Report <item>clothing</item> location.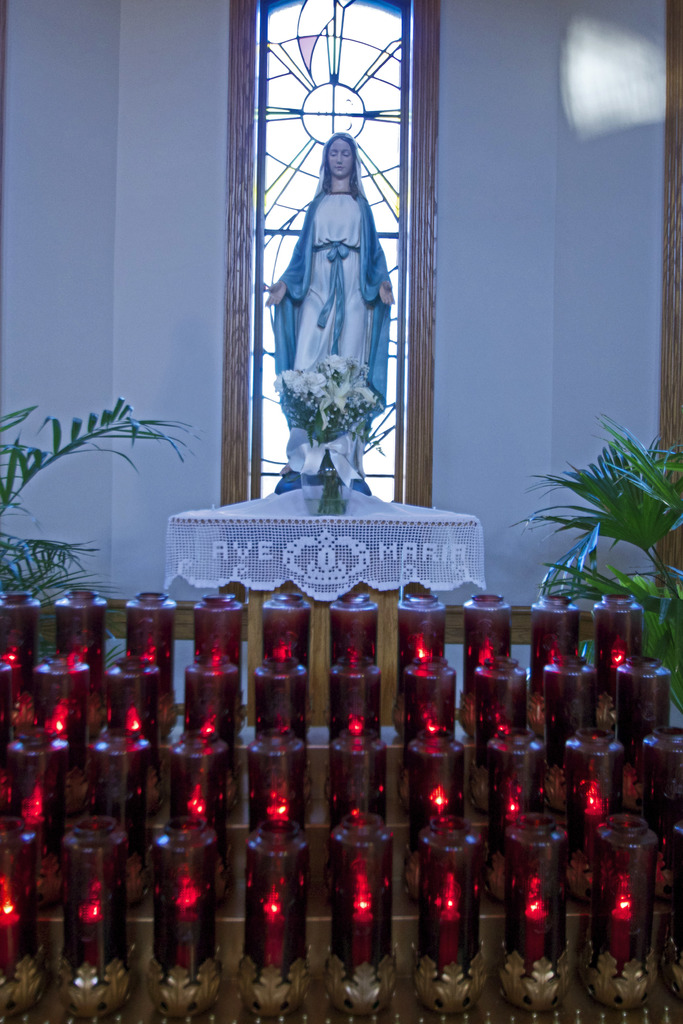
Report: box=[275, 129, 390, 493].
